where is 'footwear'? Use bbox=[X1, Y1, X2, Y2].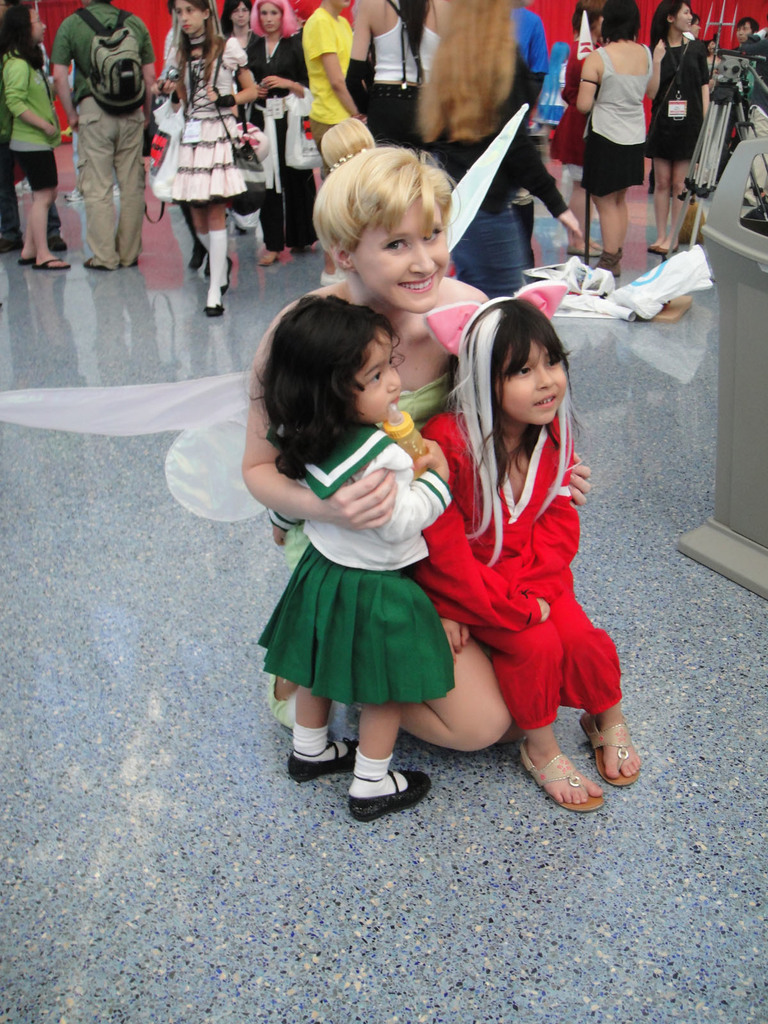
bbox=[648, 241, 678, 253].
